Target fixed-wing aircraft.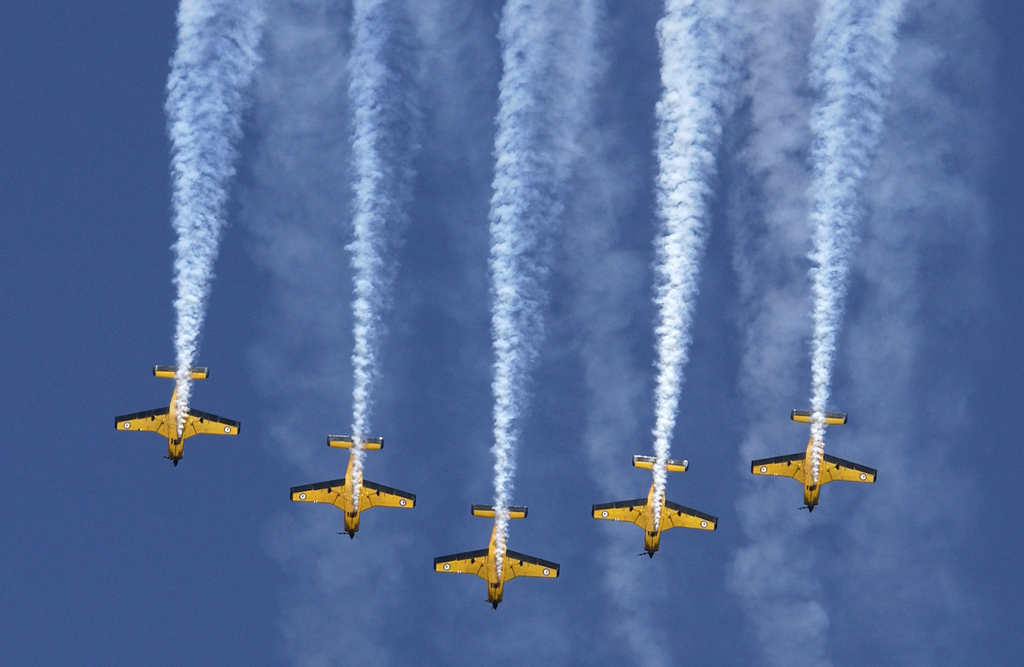
Target region: (x1=751, y1=410, x2=876, y2=512).
